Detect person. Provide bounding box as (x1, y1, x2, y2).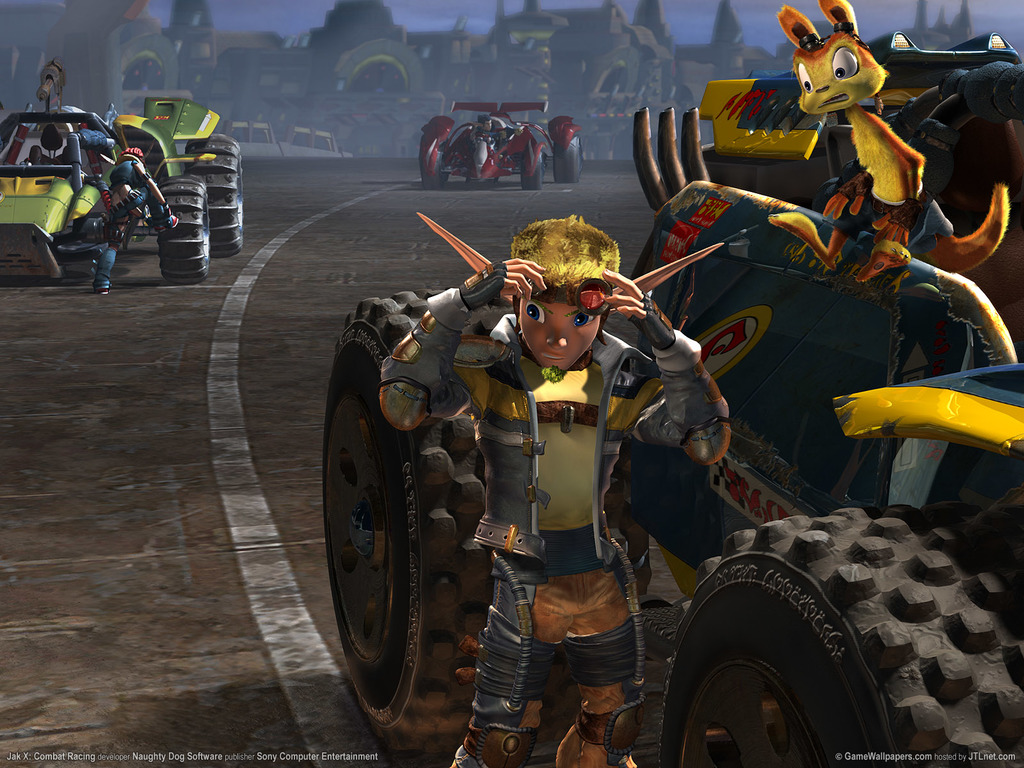
(472, 111, 521, 161).
